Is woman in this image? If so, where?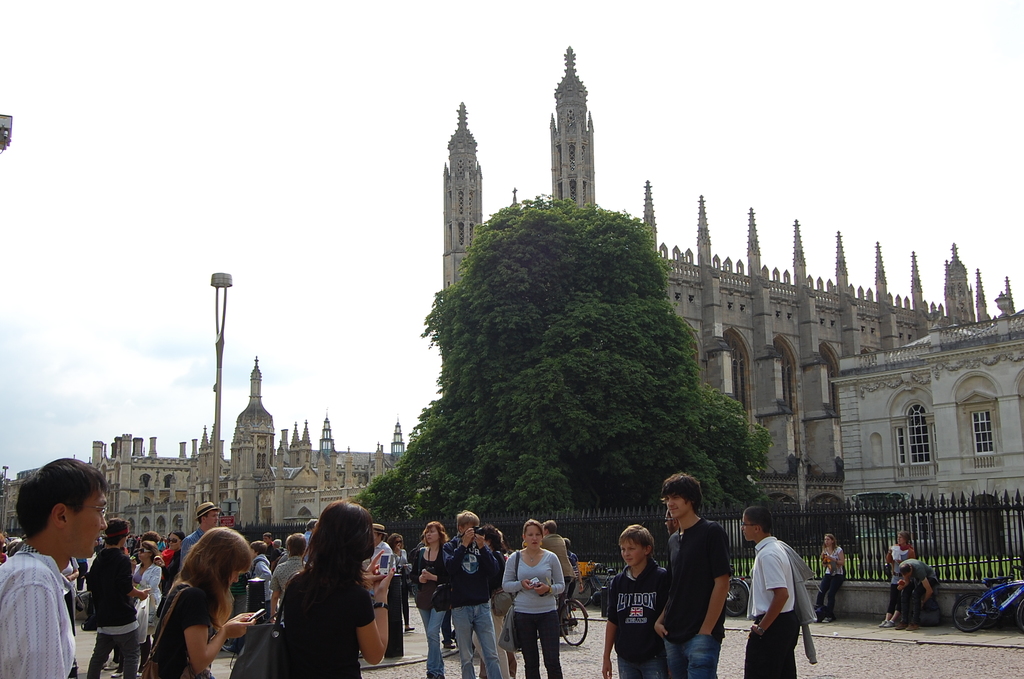
Yes, at x1=135, y1=526, x2=259, y2=678.
